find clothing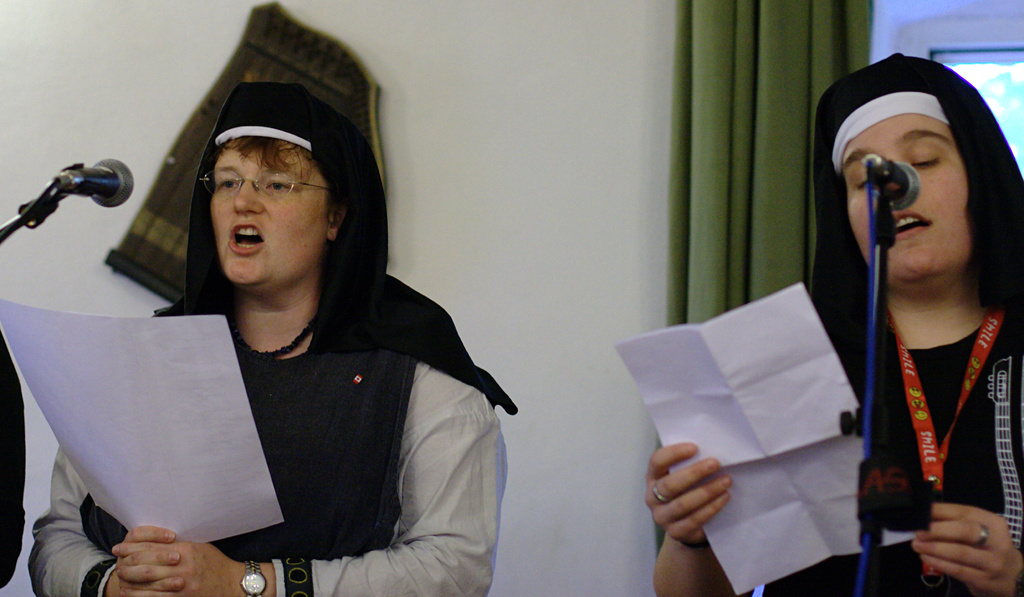
pyautogui.locateOnScreen(758, 45, 1023, 596)
